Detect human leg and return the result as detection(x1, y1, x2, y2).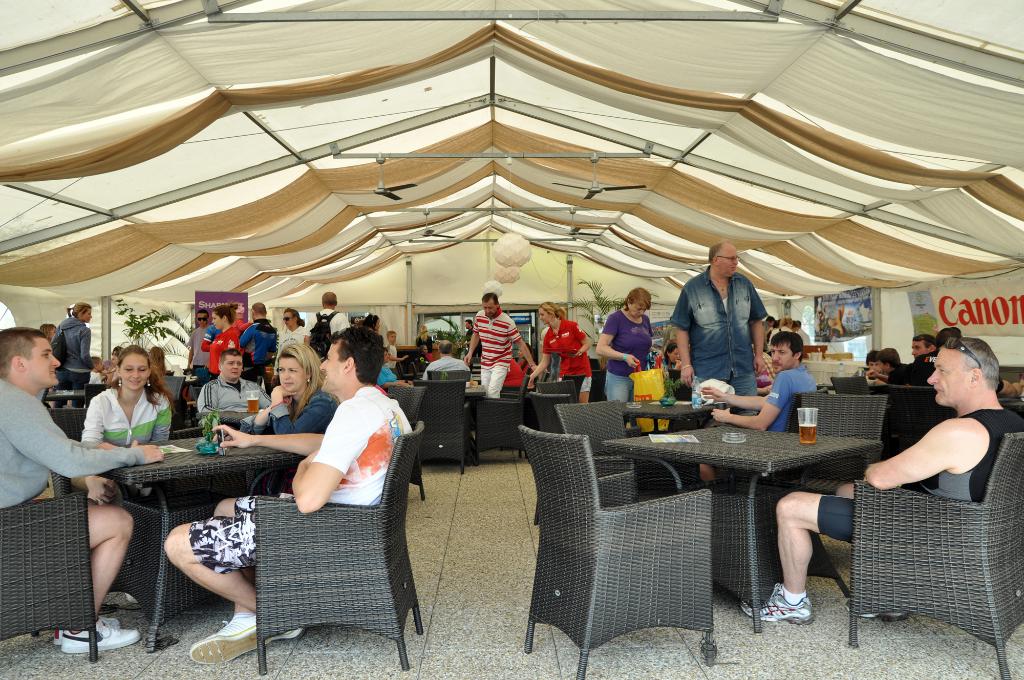
detection(188, 485, 262, 663).
